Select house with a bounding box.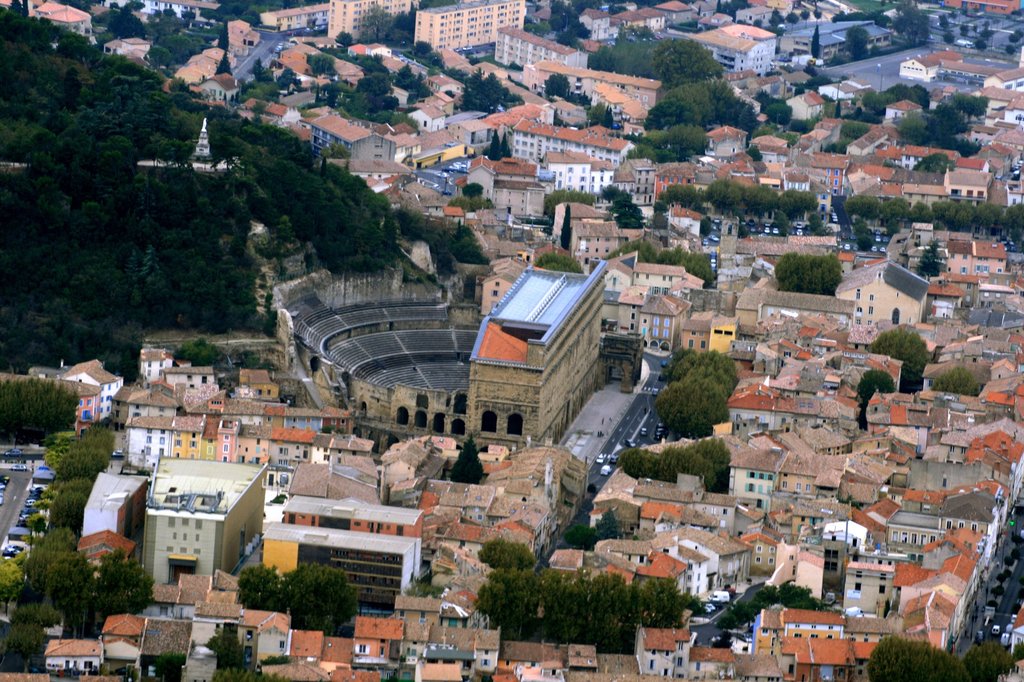
pyautogui.locateOnScreen(689, 528, 745, 597).
